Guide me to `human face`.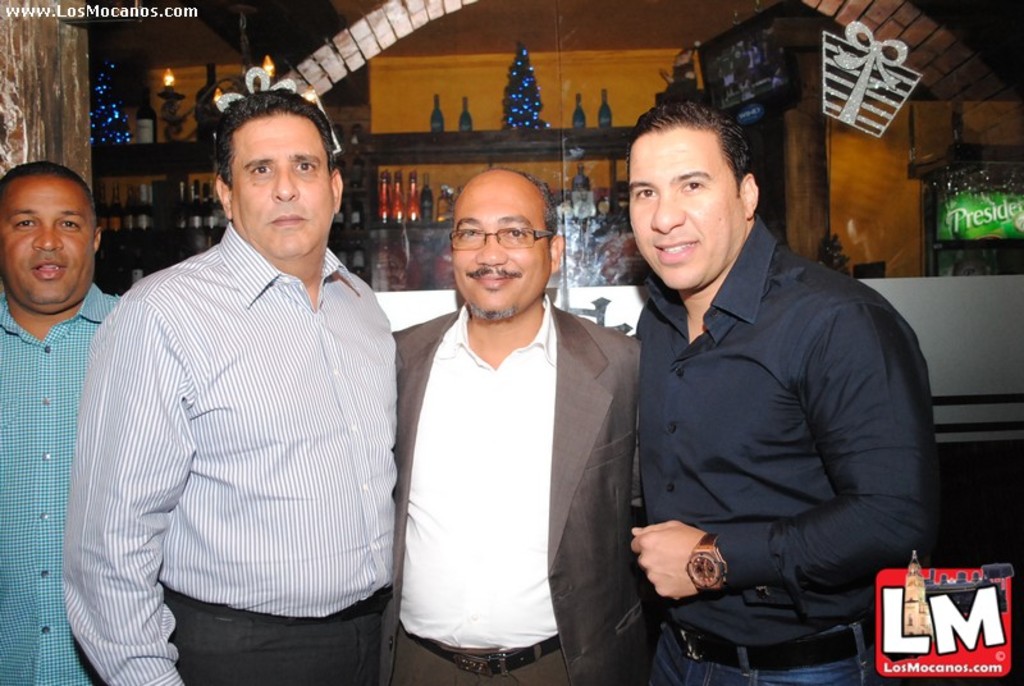
Guidance: <bbox>626, 128, 744, 288</bbox>.
